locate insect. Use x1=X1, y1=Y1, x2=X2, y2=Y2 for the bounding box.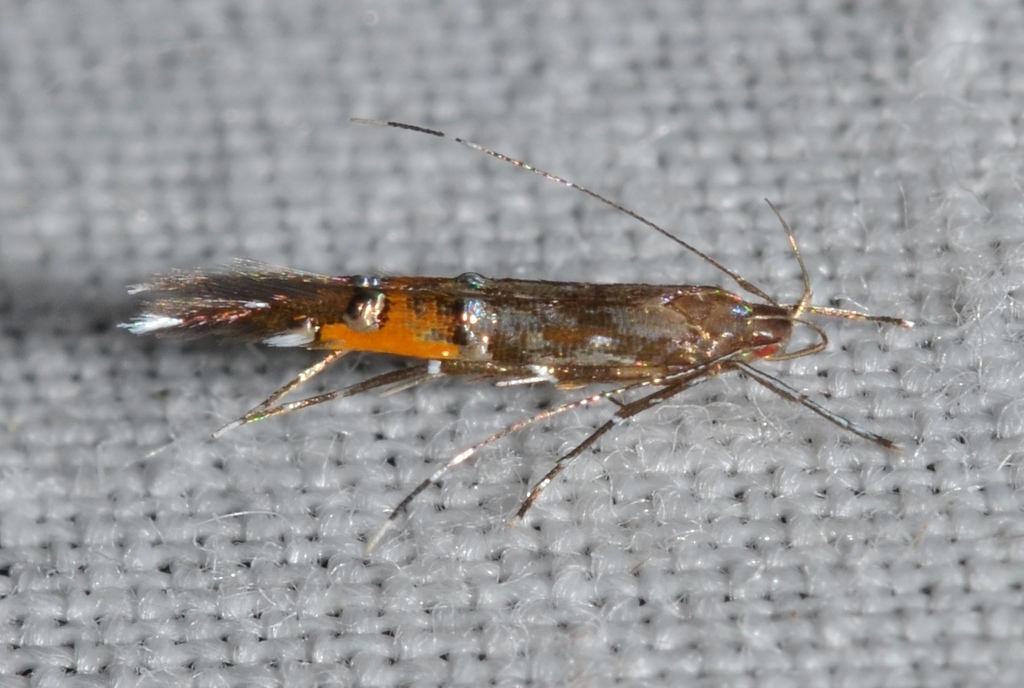
x1=117, y1=121, x2=921, y2=561.
